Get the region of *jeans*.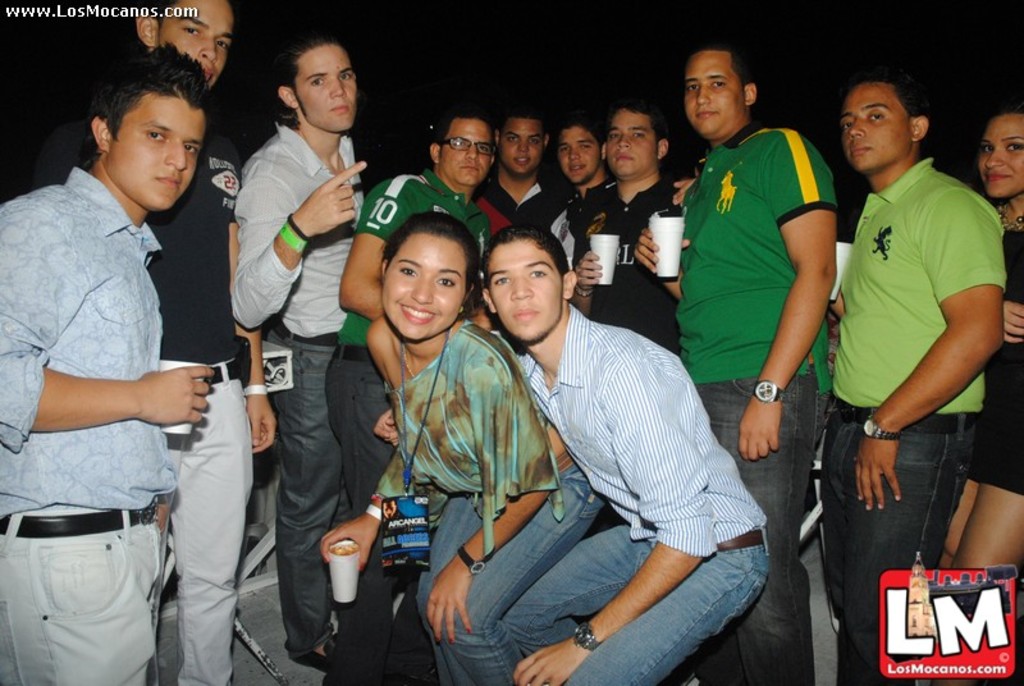
bbox=[402, 465, 600, 685].
